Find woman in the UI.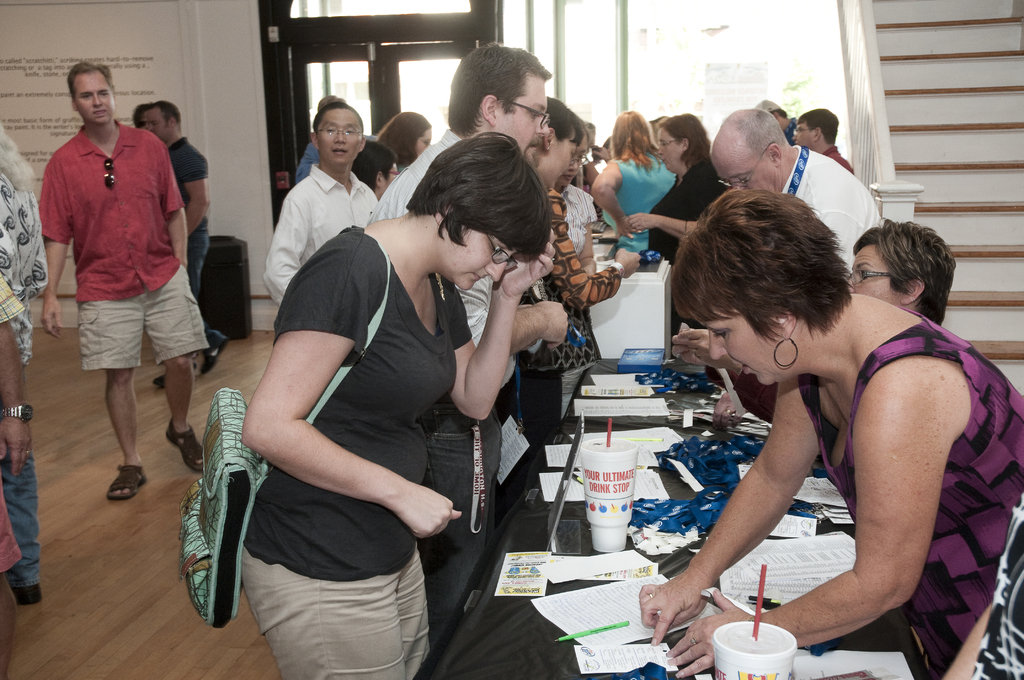
UI element at x1=377 y1=113 x2=433 y2=170.
